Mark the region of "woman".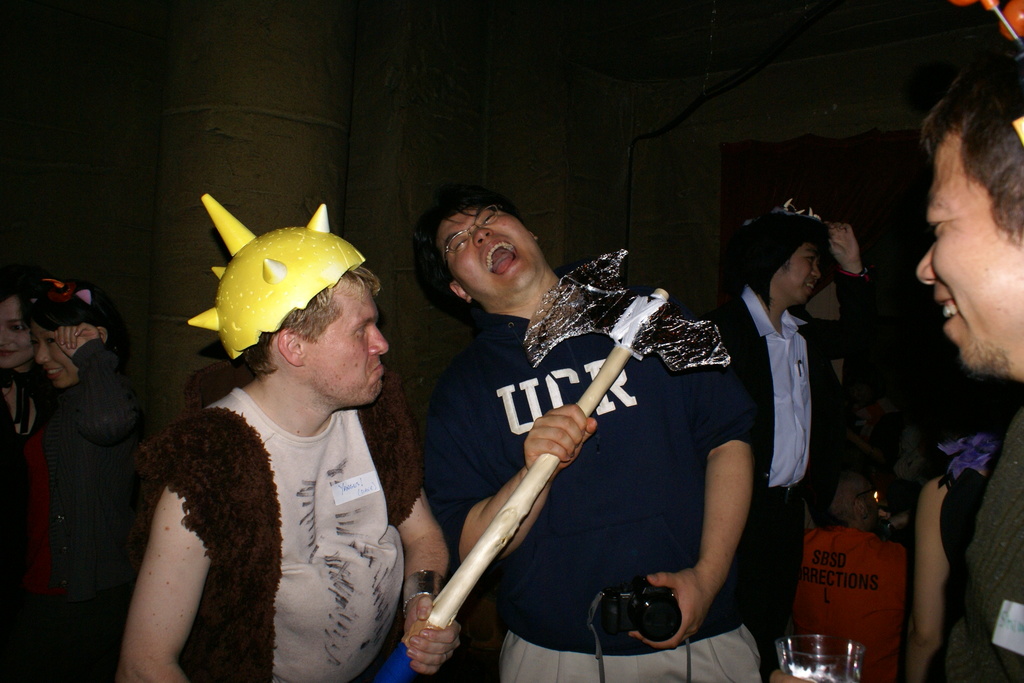
Region: x1=735, y1=212, x2=875, y2=682.
